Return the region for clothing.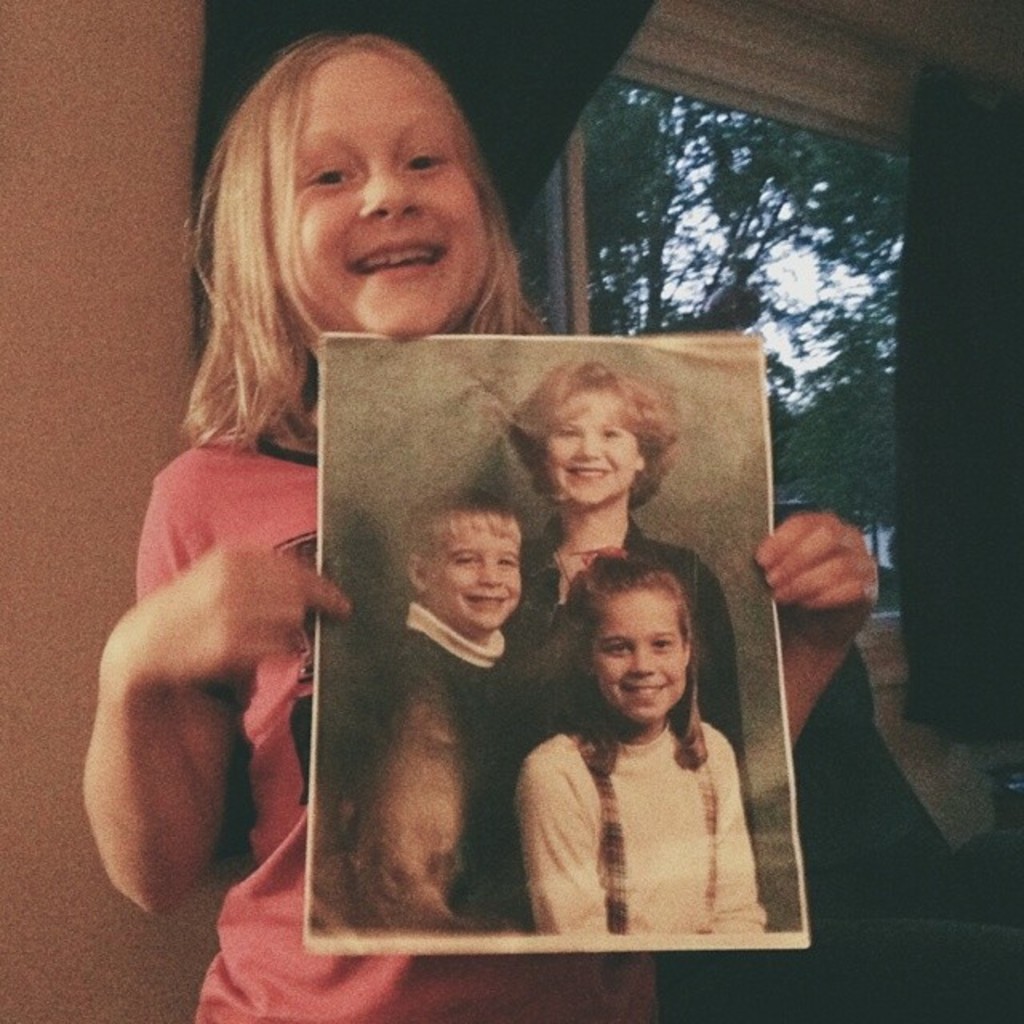
region(530, 512, 728, 800).
